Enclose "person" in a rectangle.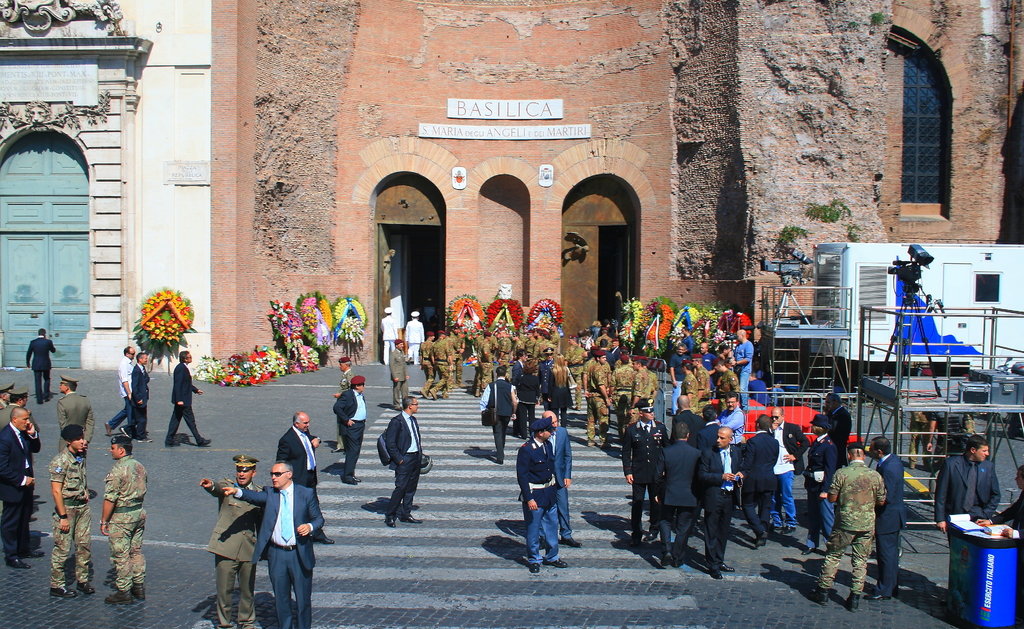
[left=932, top=435, right=999, bottom=591].
